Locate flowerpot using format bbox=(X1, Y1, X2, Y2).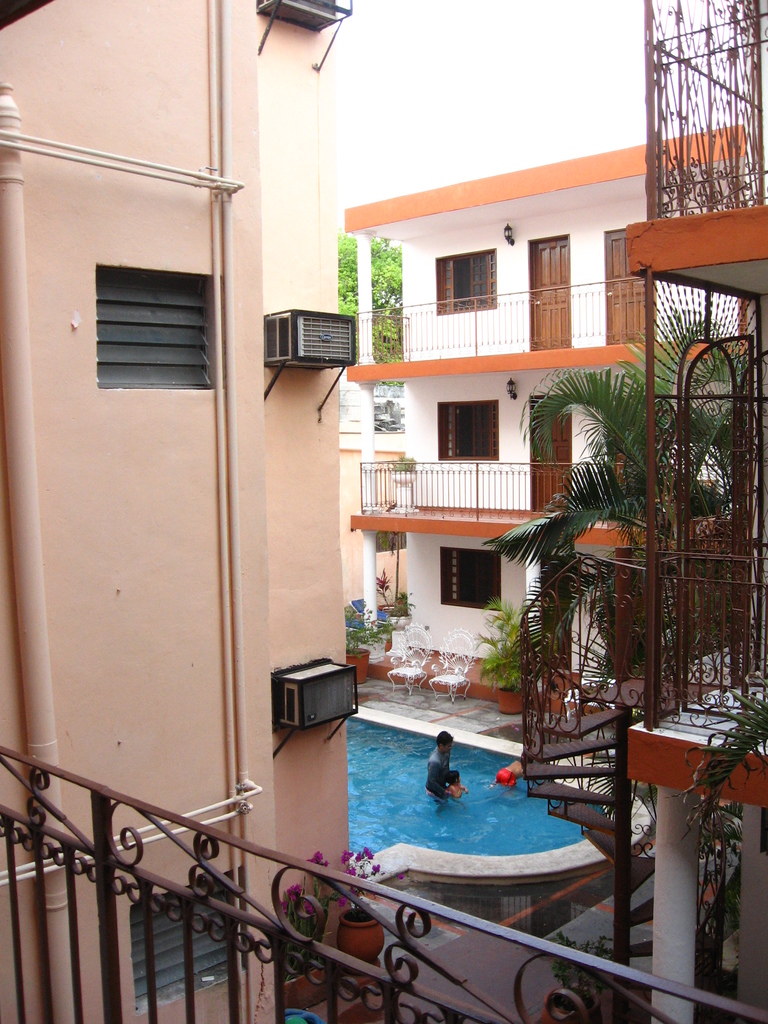
bbox=(495, 686, 527, 714).
